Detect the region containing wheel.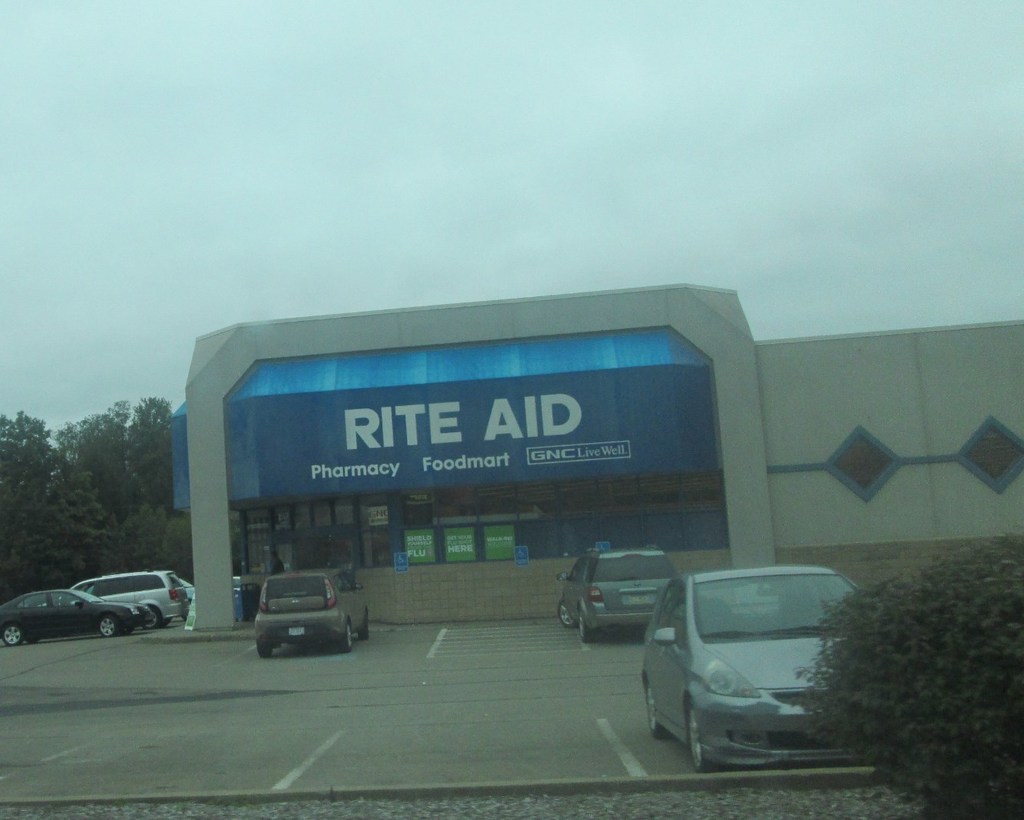
crop(649, 681, 667, 738).
